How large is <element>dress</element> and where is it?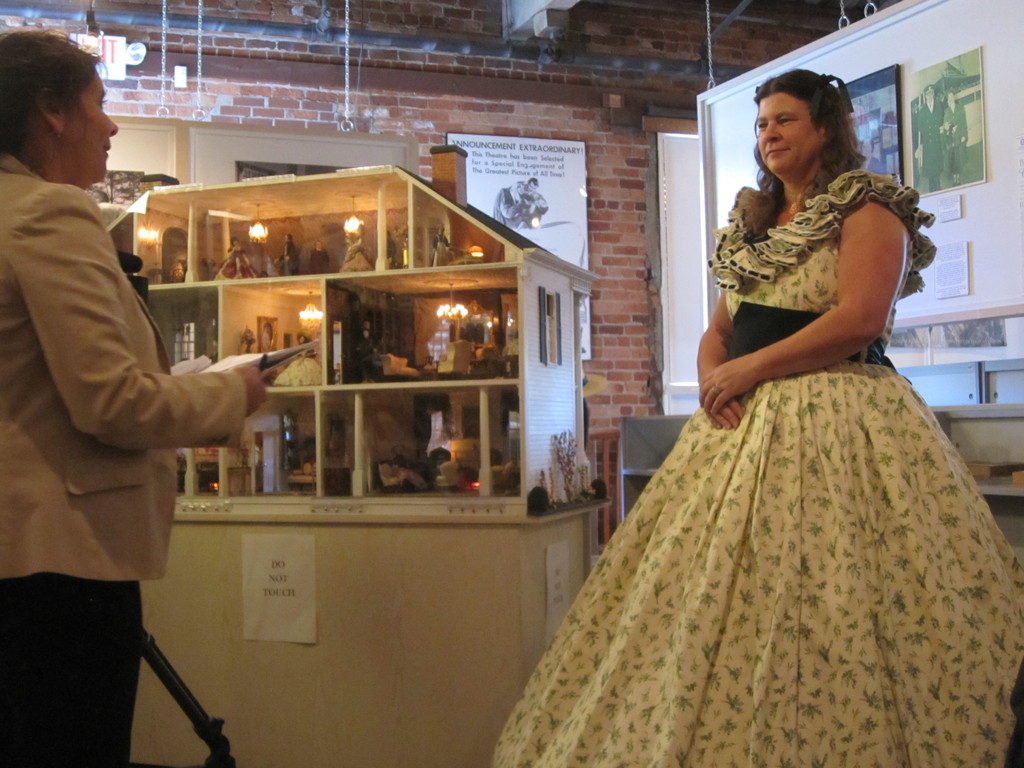
Bounding box: (left=493, top=169, right=1023, bottom=767).
